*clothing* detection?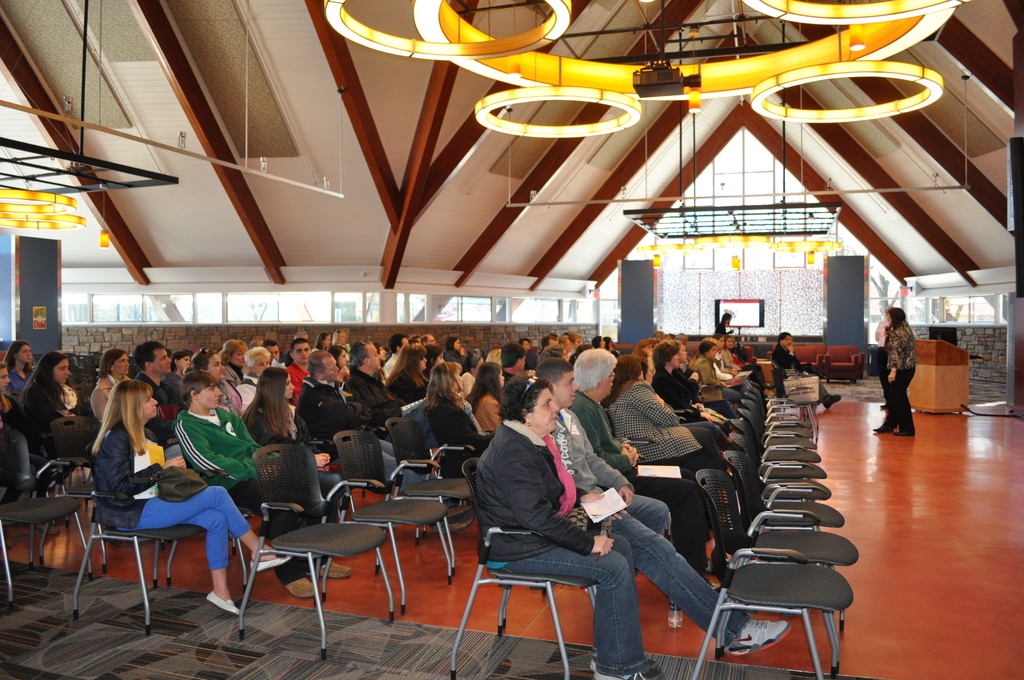
<box>778,341,833,404</box>
